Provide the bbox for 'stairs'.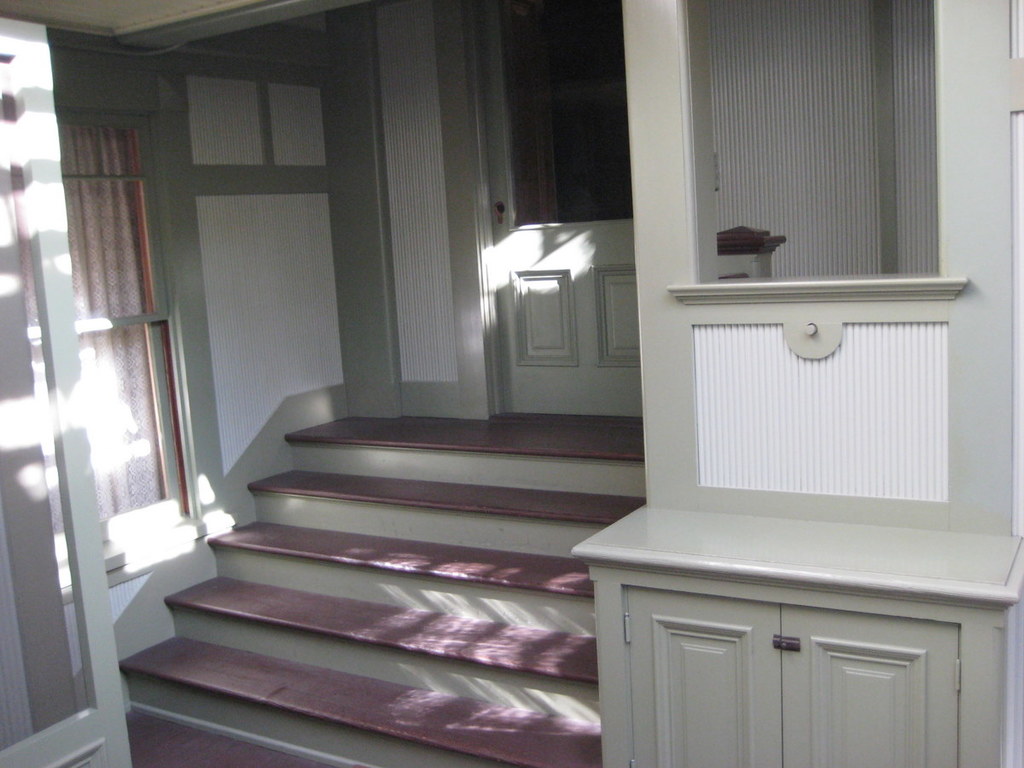
select_region(112, 432, 646, 767).
